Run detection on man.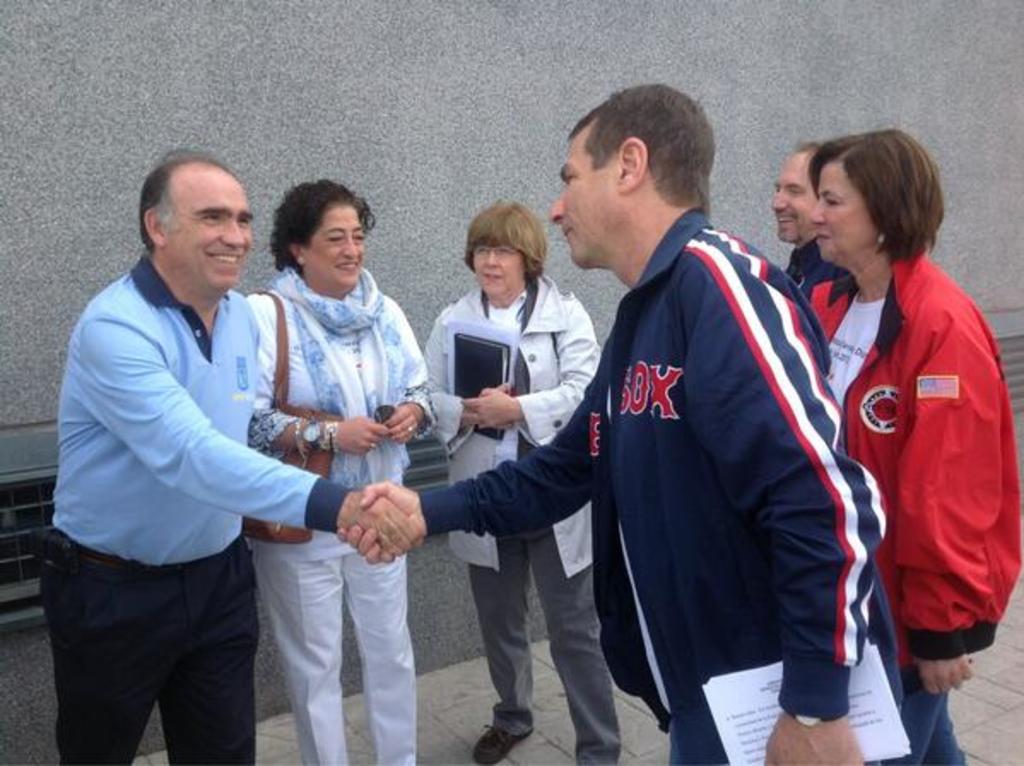
Result: x1=773, y1=138, x2=856, y2=299.
